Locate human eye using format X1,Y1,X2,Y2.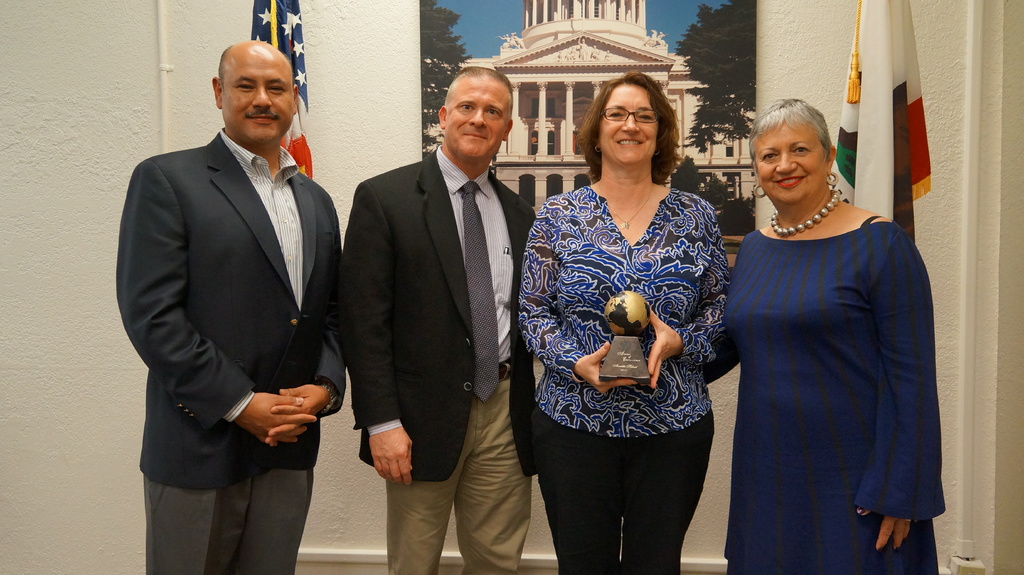
232,81,257,93.
